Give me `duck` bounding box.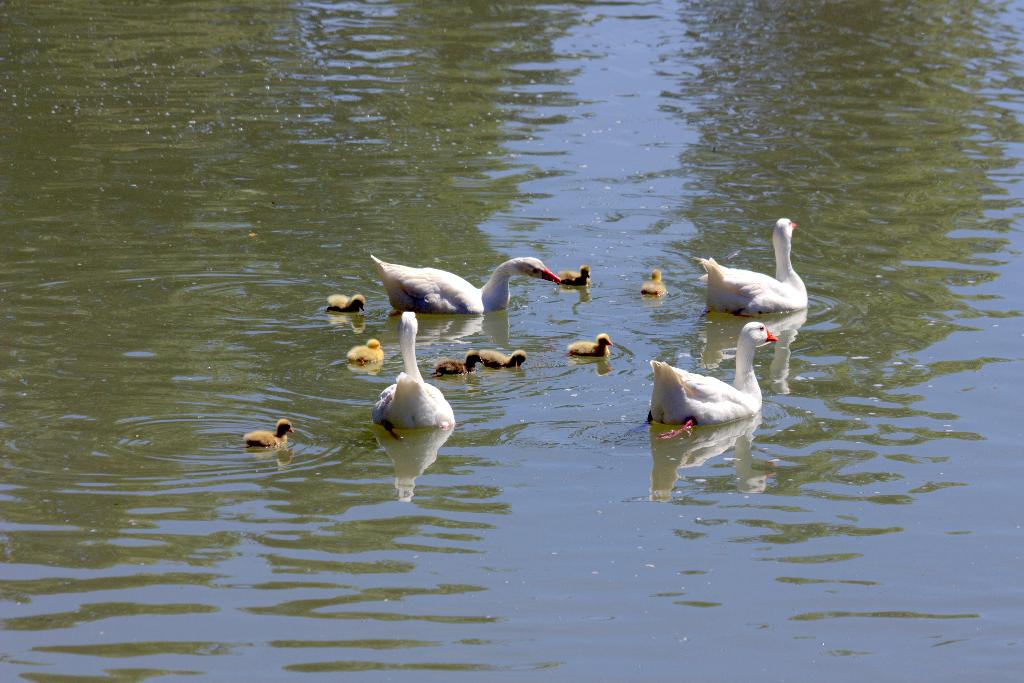
bbox=(349, 335, 390, 368).
